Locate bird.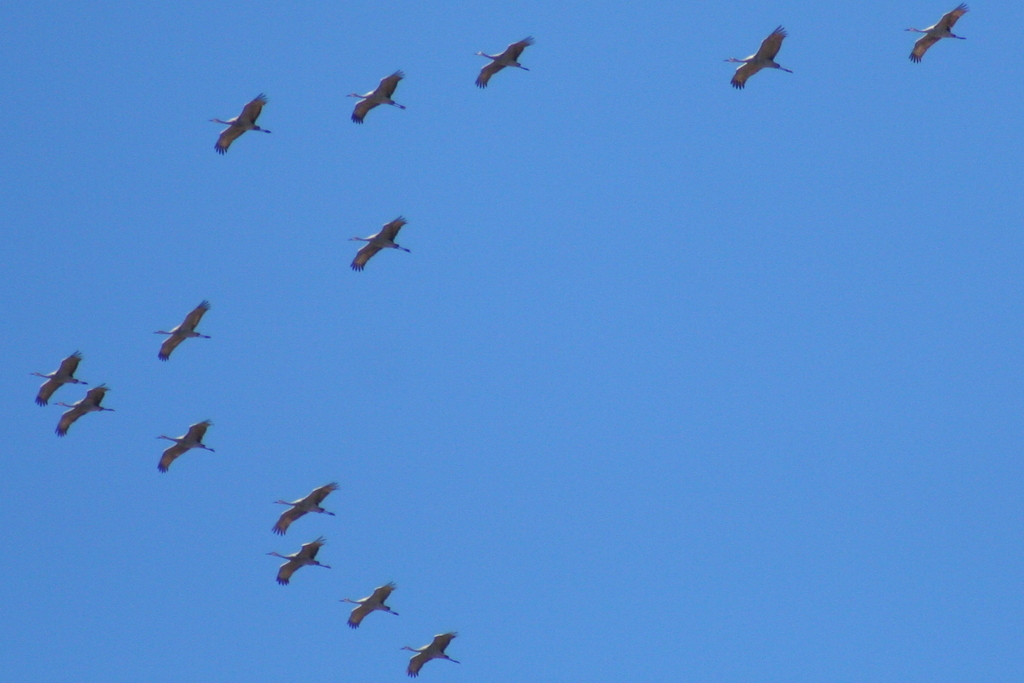
Bounding box: box(393, 629, 464, 680).
